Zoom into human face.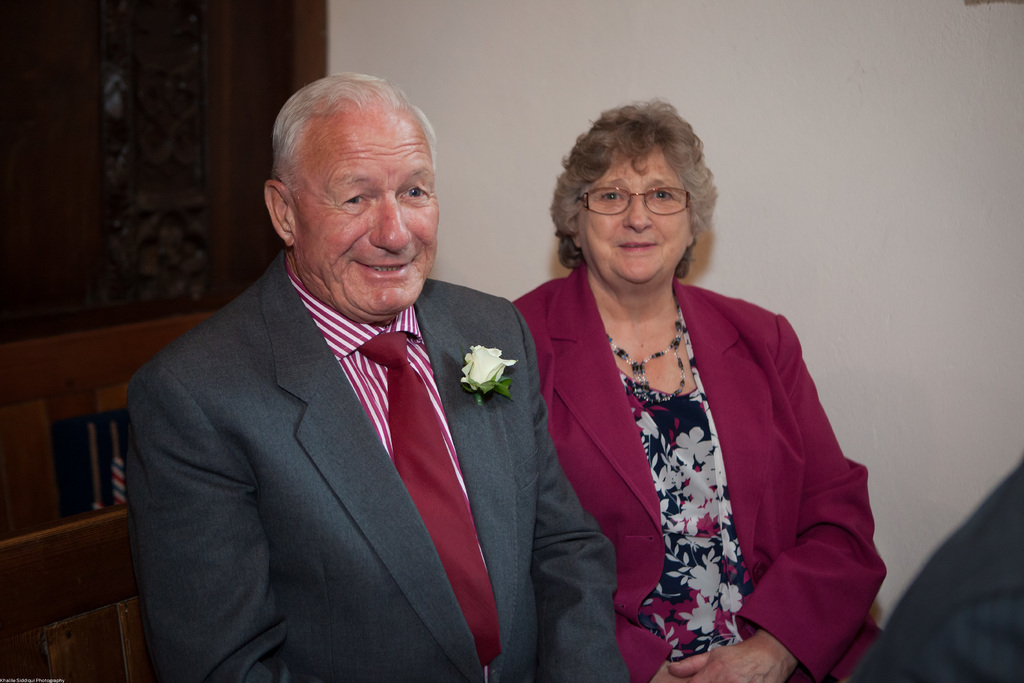
Zoom target: crop(576, 147, 689, 281).
